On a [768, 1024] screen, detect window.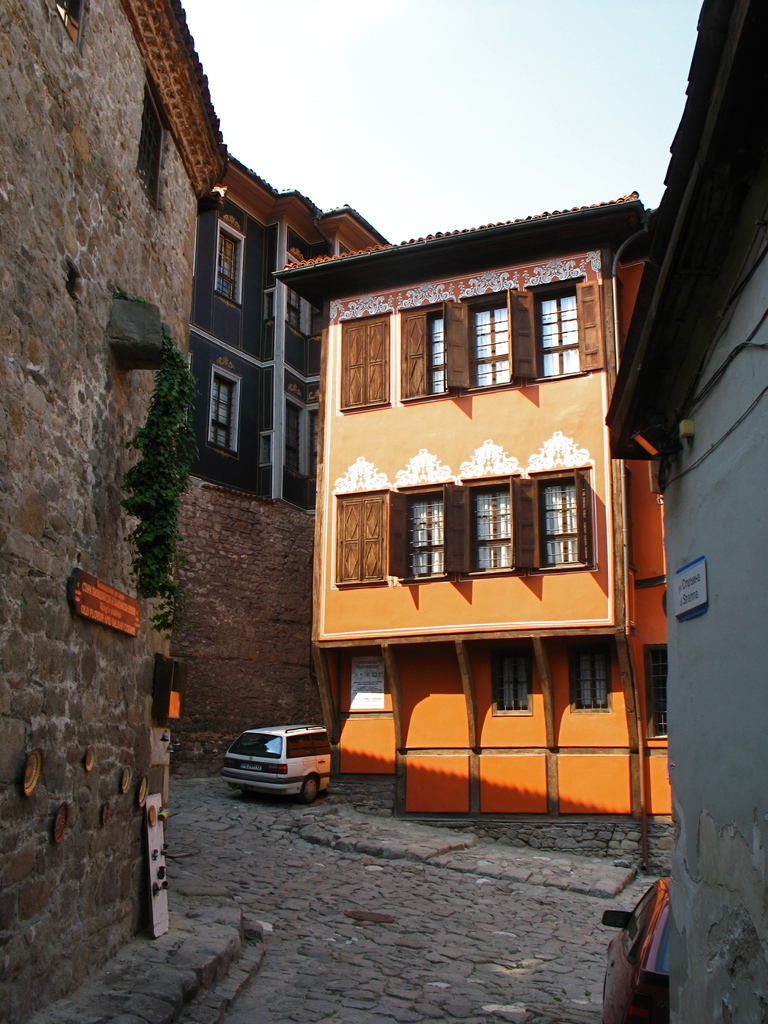
region(572, 645, 604, 713).
